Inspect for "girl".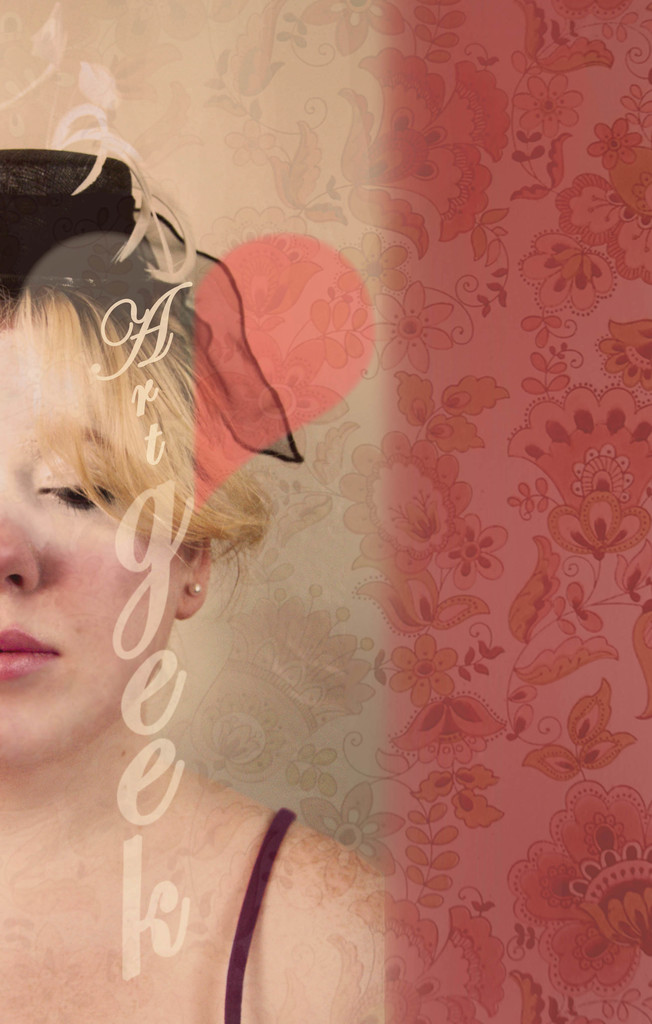
Inspection: select_region(0, 147, 392, 1018).
